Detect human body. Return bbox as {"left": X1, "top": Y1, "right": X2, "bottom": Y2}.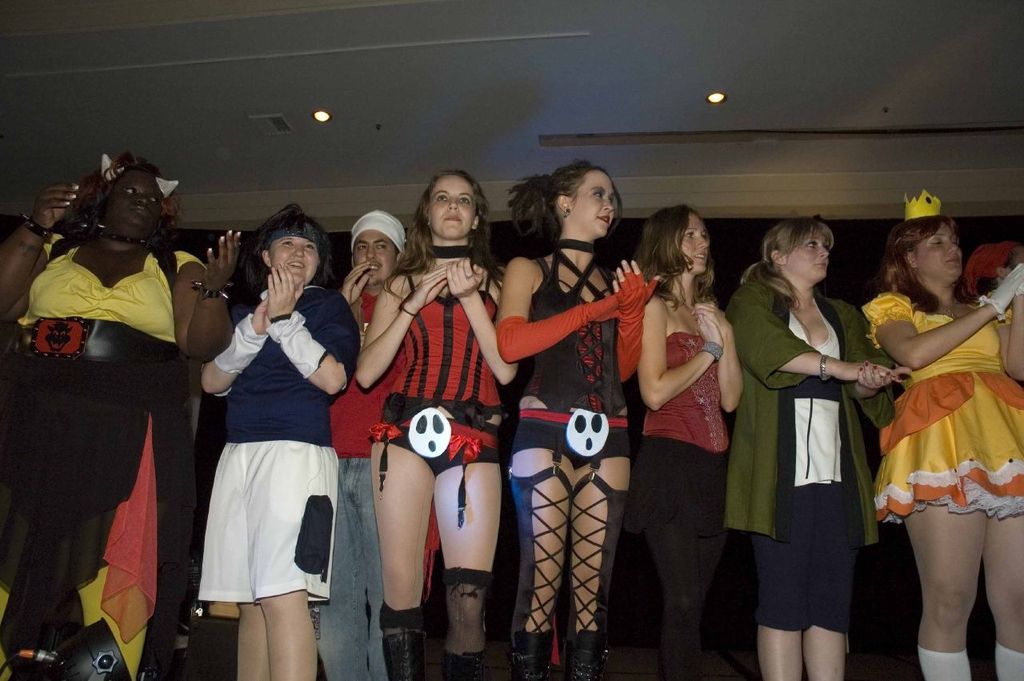
{"left": 870, "top": 207, "right": 1017, "bottom": 663}.
